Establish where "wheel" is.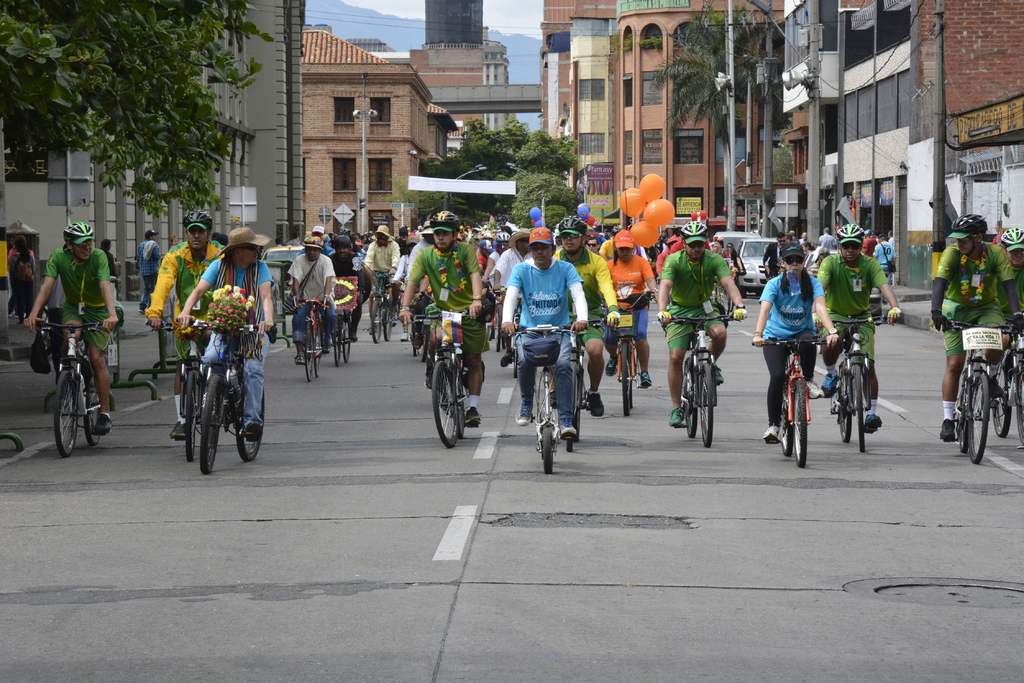
Established at crop(1018, 367, 1023, 447).
